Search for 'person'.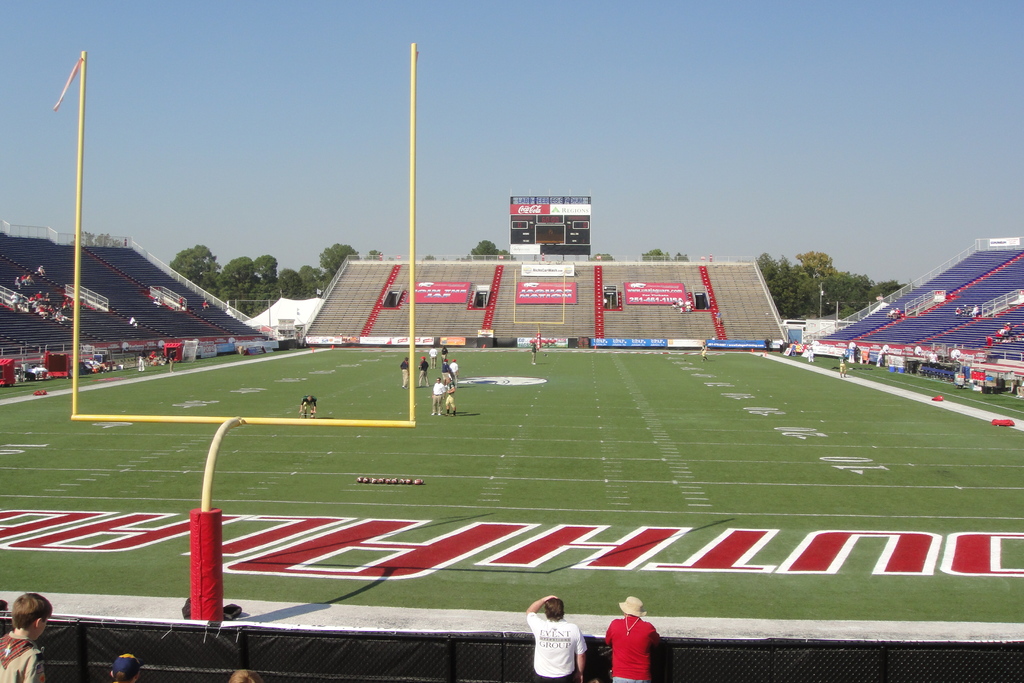
Found at 838:349:851:379.
